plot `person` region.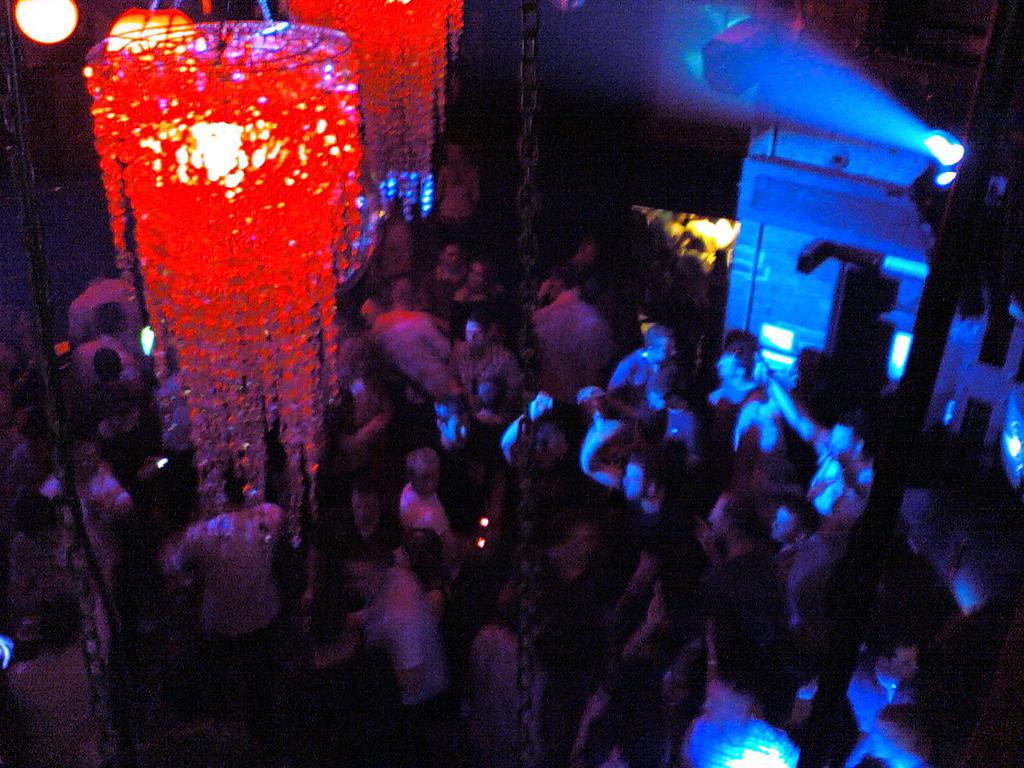
Plotted at left=760, top=378, right=880, bottom=520.
